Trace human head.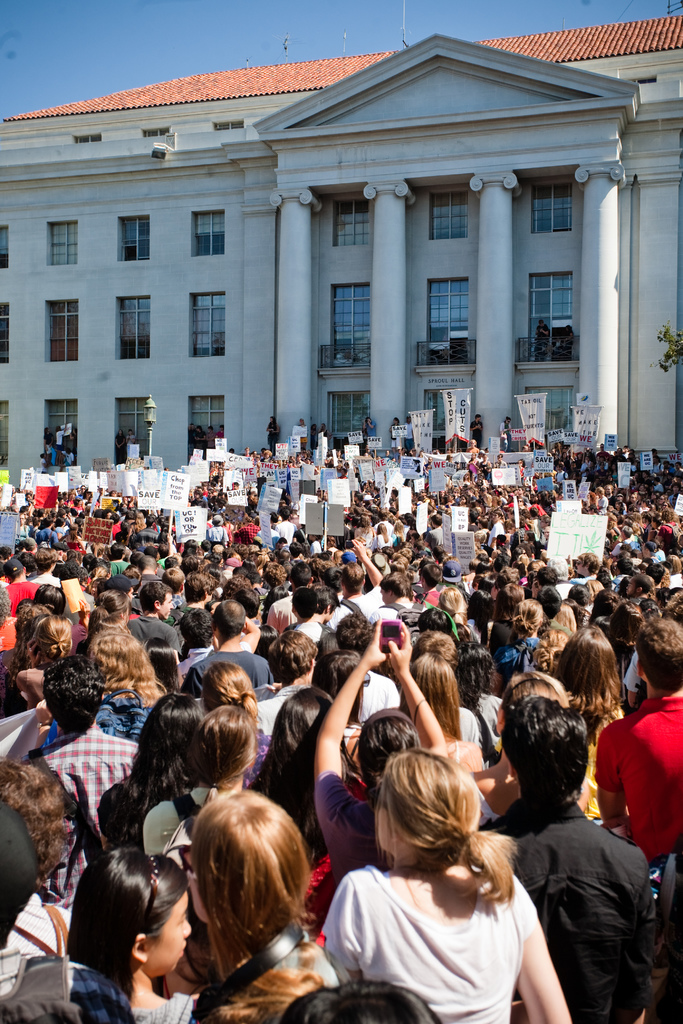
Traced to [left=20, top=550, right=38, bottom=572].
